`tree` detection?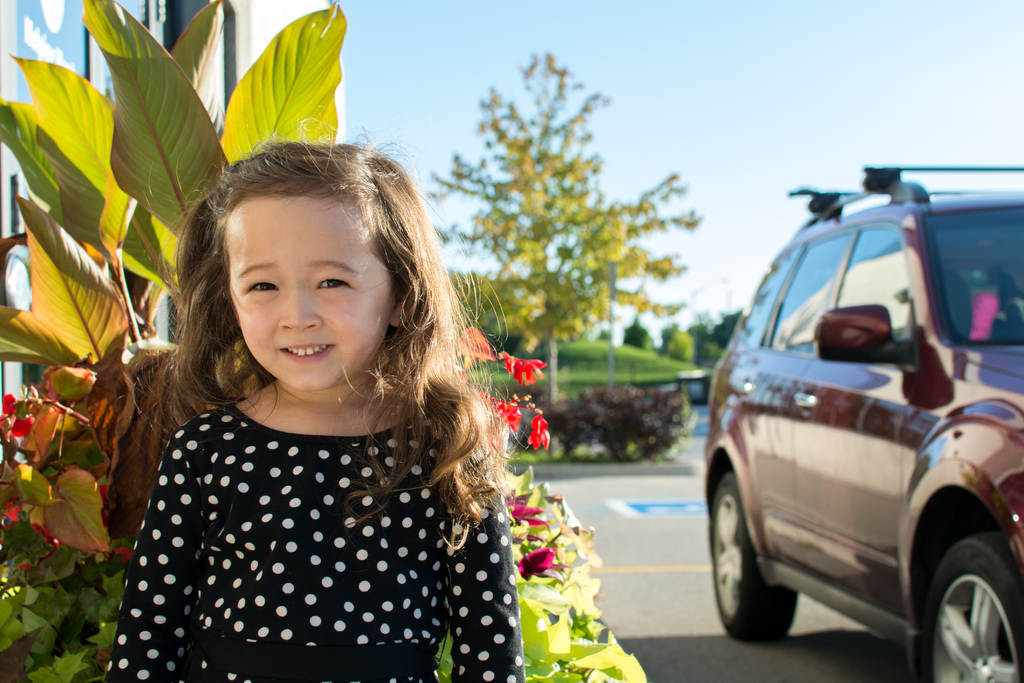
crop(698, 343, 719, 370)
